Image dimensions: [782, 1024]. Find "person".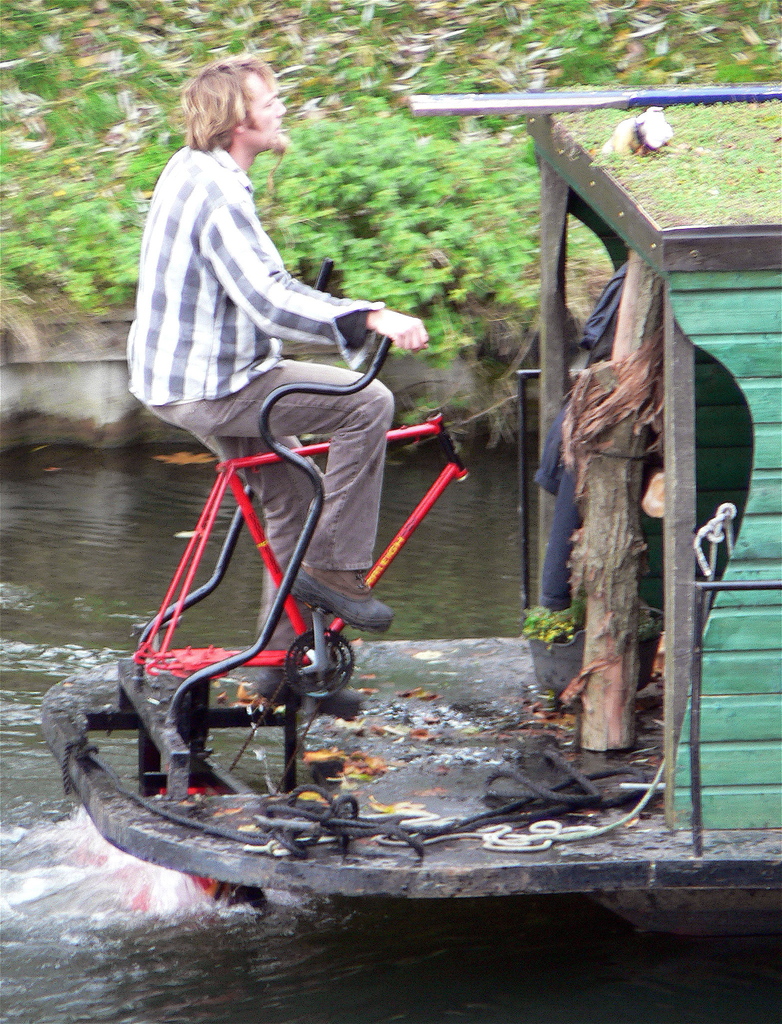
127, 41, 421, 710.
